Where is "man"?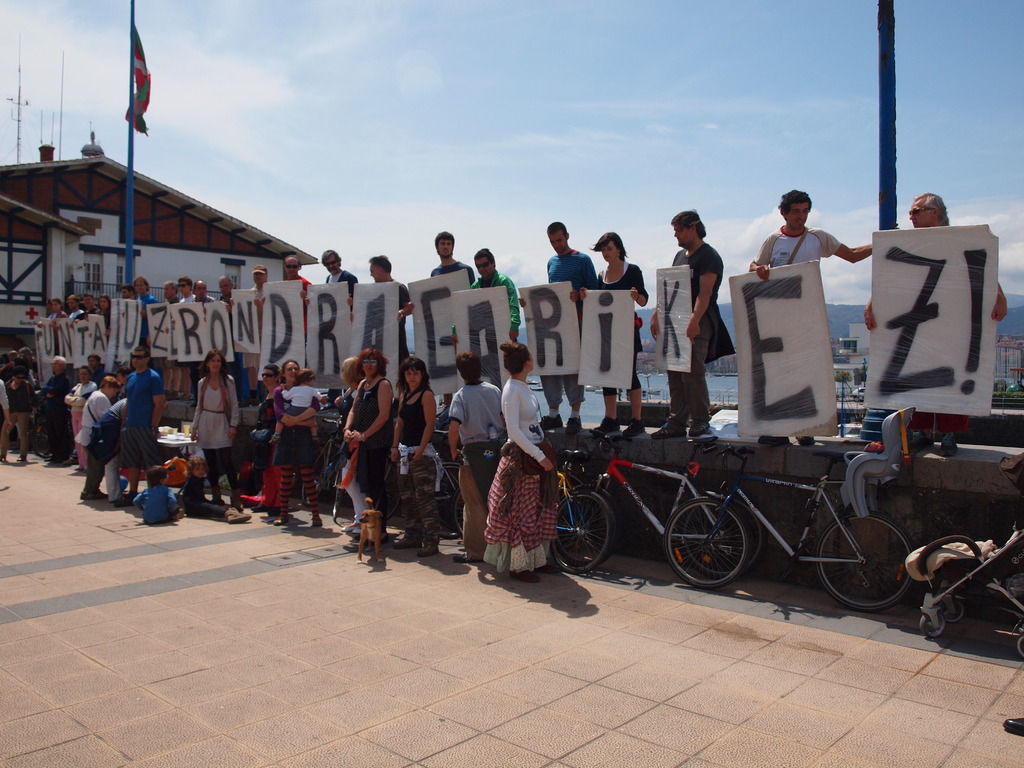
select_region(349, 255, 424, 382).
